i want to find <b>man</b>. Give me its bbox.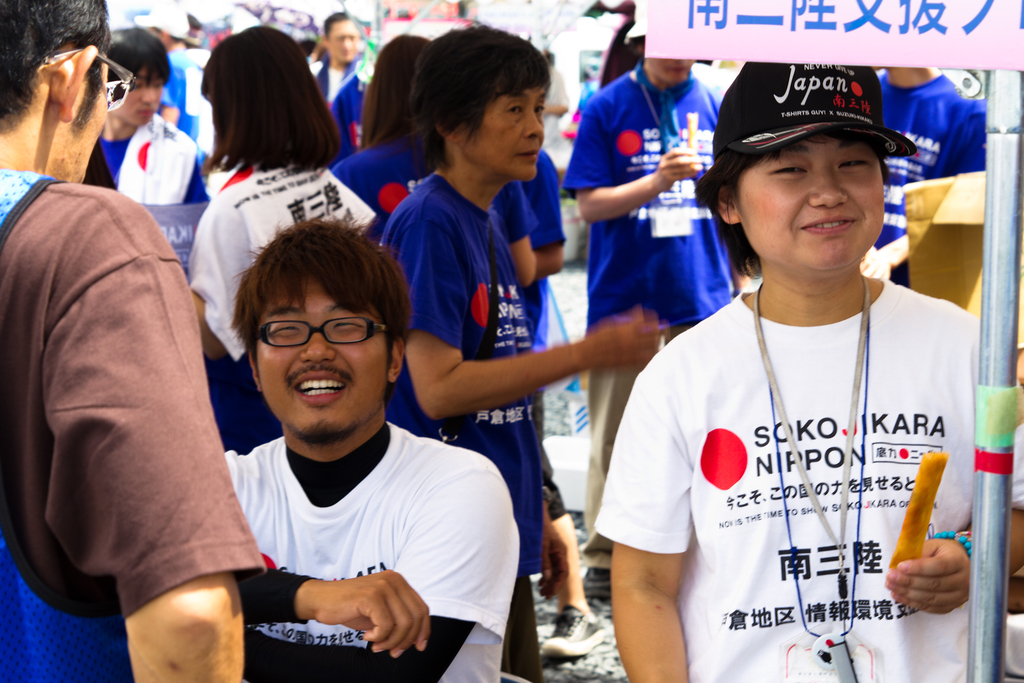
bbox(305, 14, 371, 161).
